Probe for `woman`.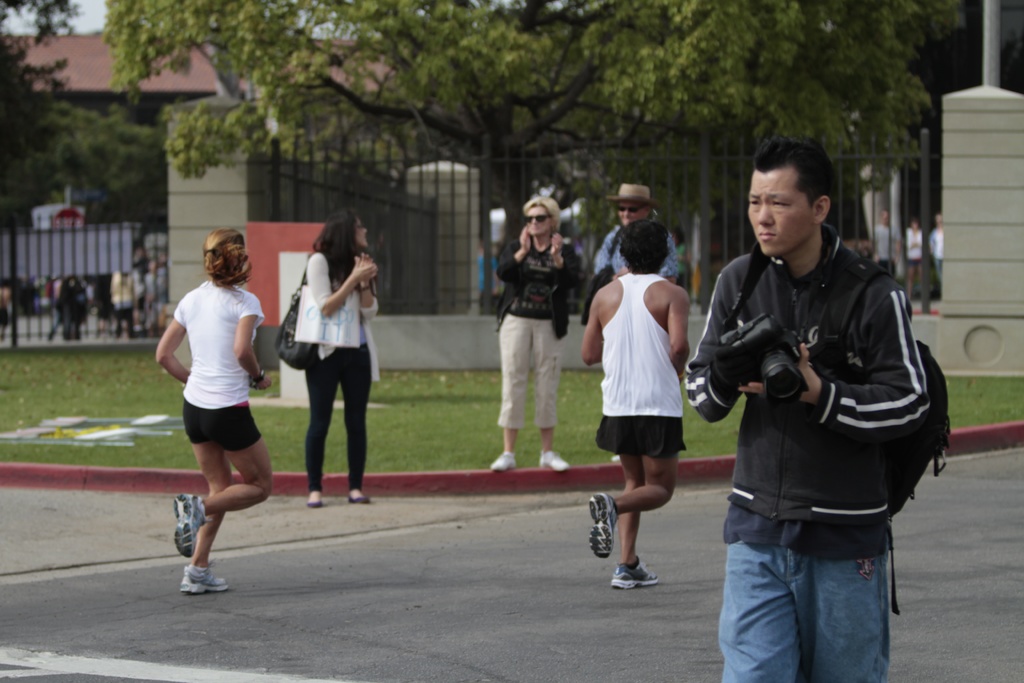
Probe result: 291, 208, 379, 513.
